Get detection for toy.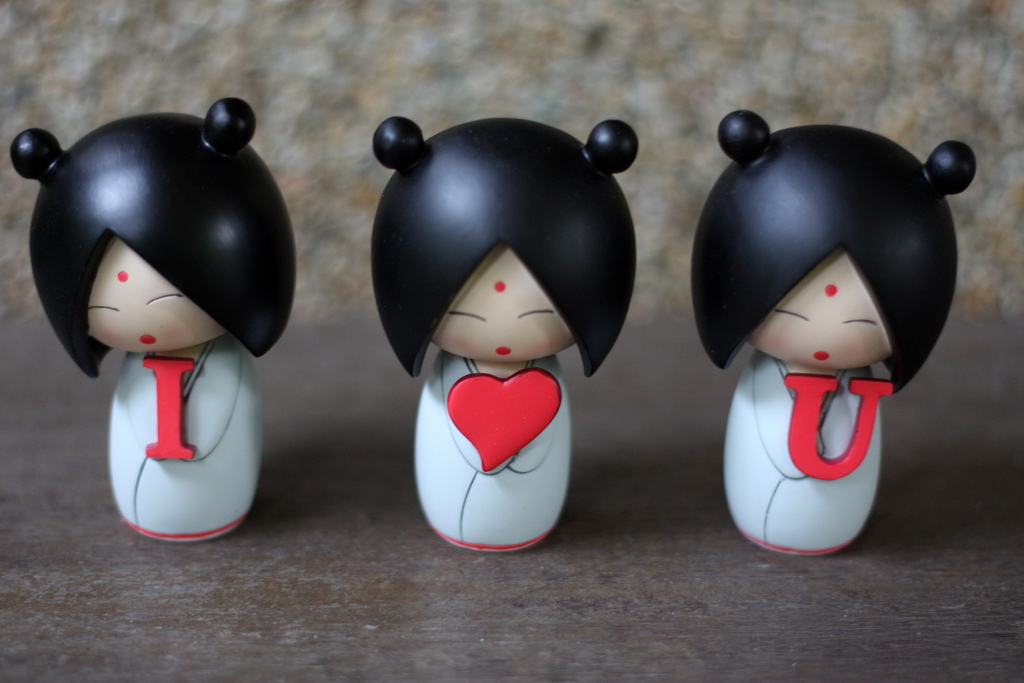
Detection: [x1=369, y1=114, x2=641, y2=558].
